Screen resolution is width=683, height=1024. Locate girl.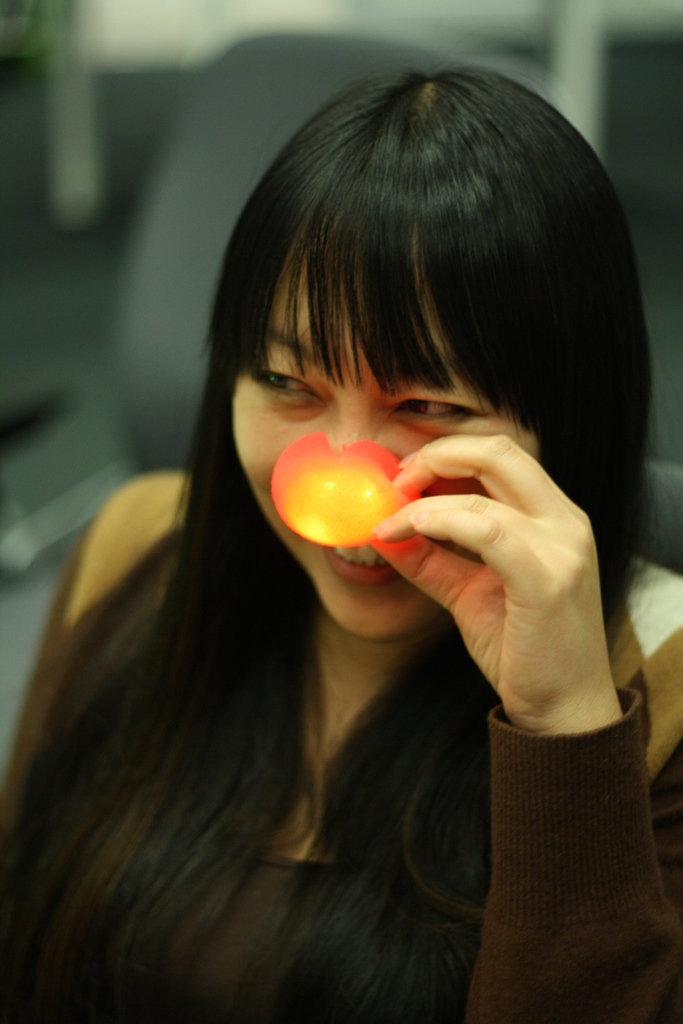
crop(0, 74, 682, 1020).
